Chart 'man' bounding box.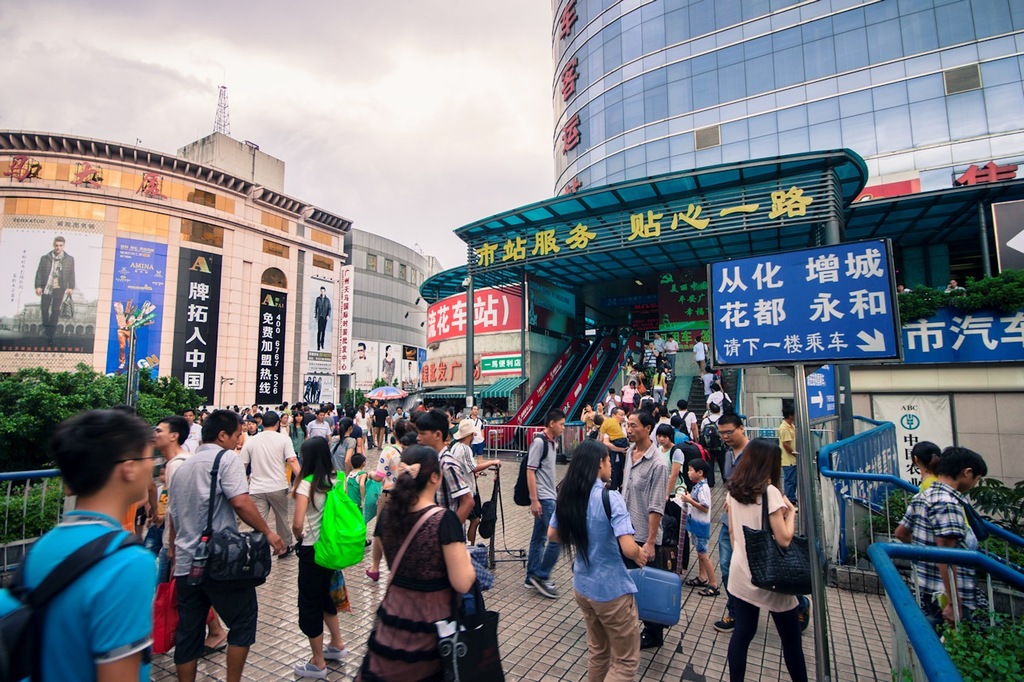
Charted: rect(351, 340, 373, 381).
